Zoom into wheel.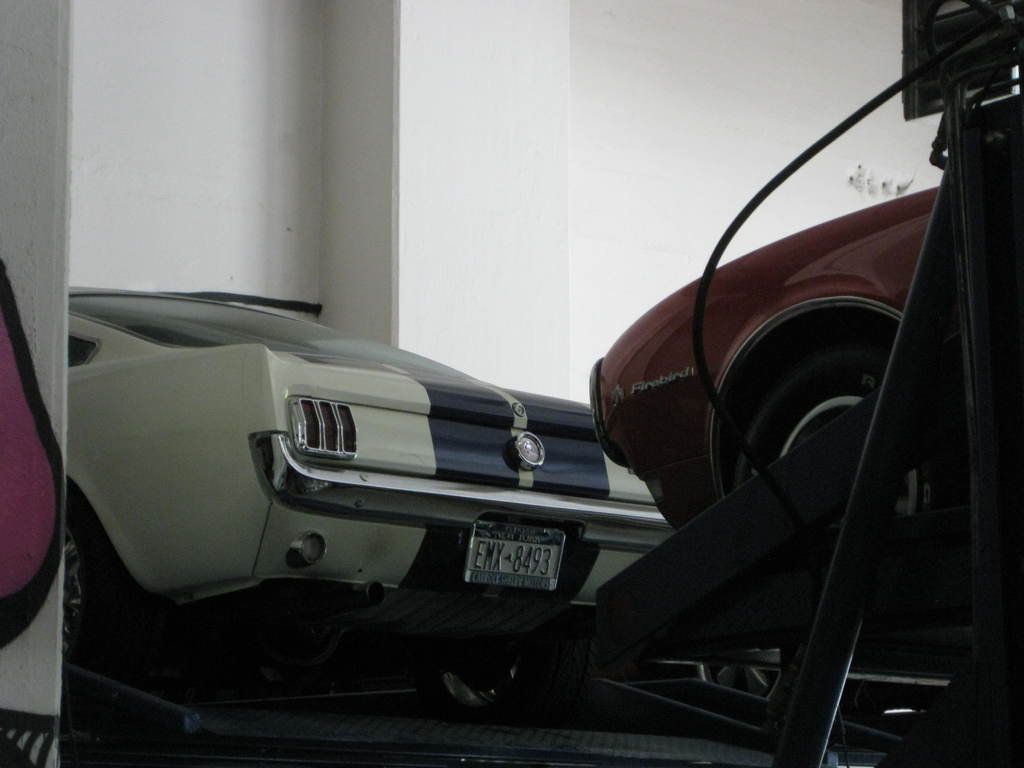
Zoom target: box(58, 500, 113, 663).
